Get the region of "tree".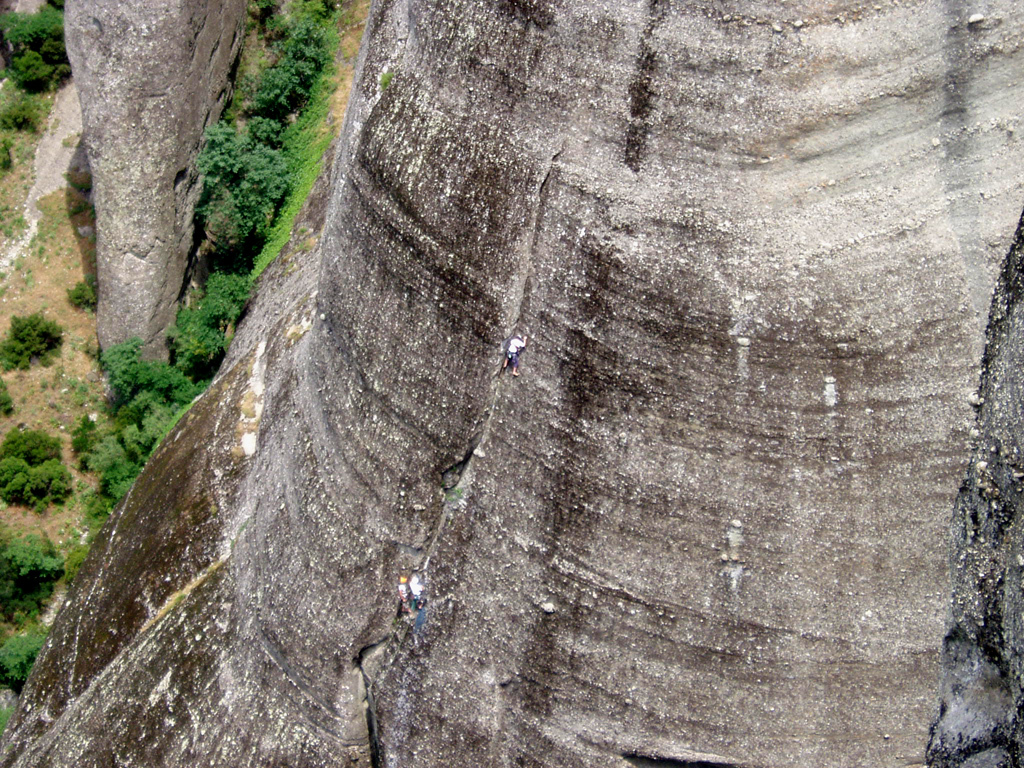
[left=0, top=135, right=20, bottom=171].
